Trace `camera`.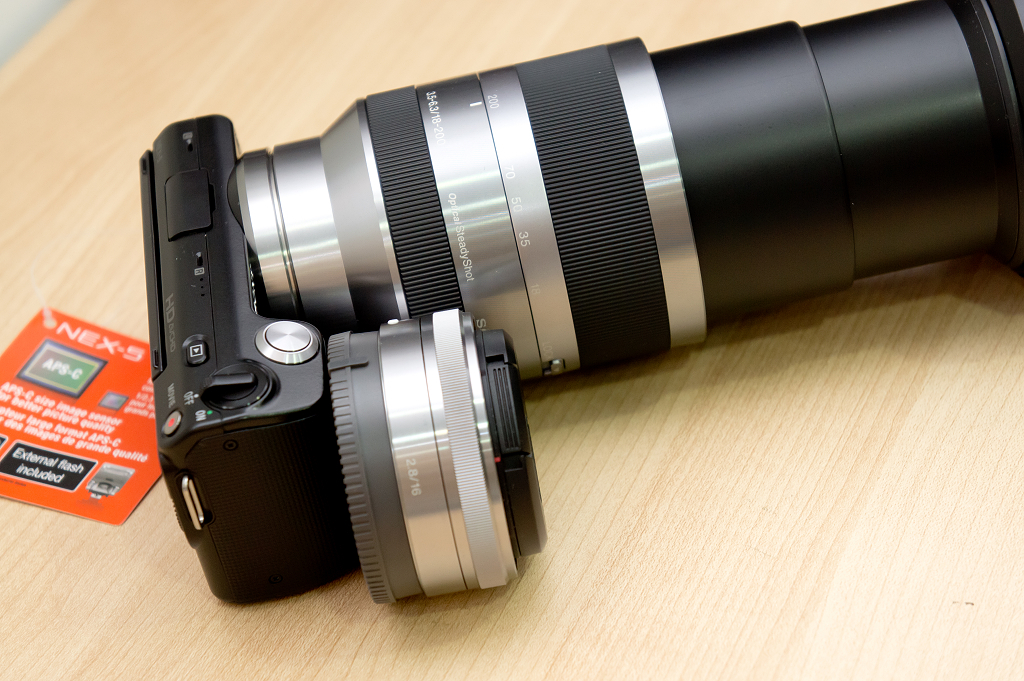
Traced to 140,0,1023,601.
